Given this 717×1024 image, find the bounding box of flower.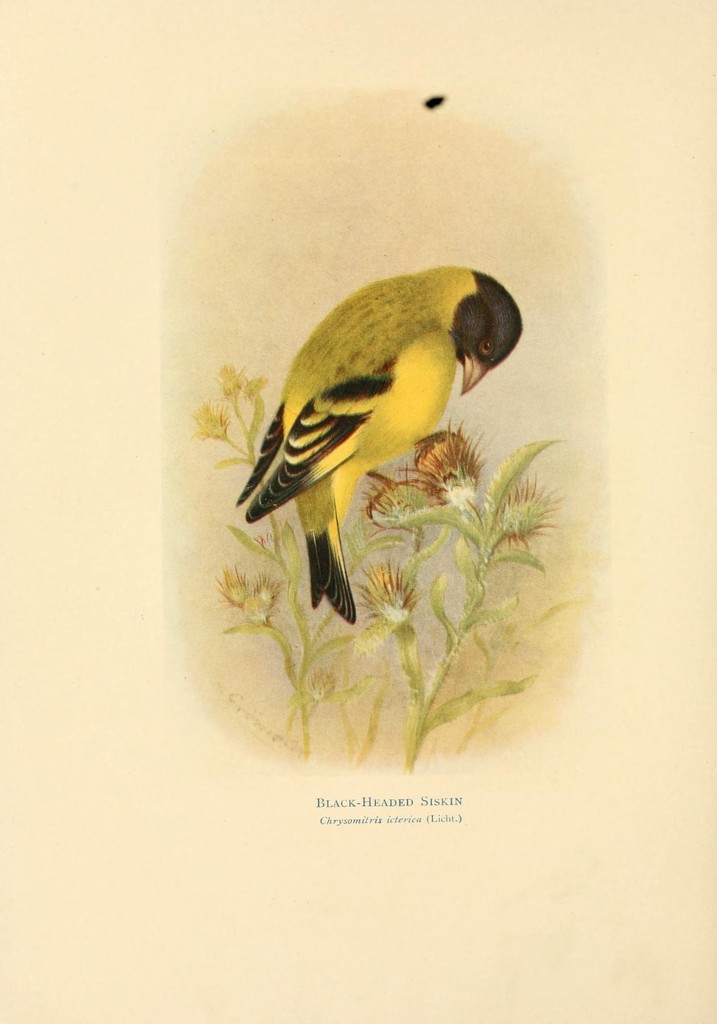
[216,563,256,608].
